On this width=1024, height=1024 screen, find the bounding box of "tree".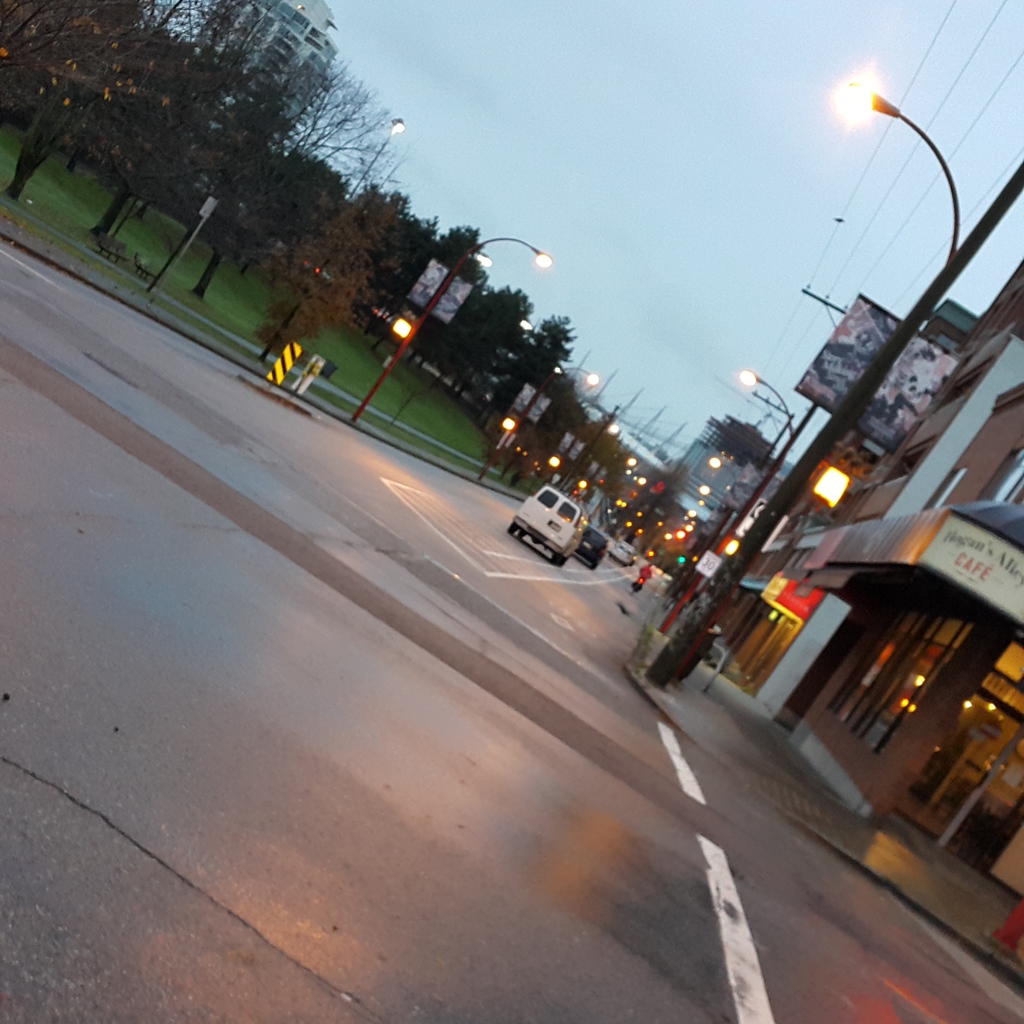
Bounding box: [261, 137, 412, 371].
